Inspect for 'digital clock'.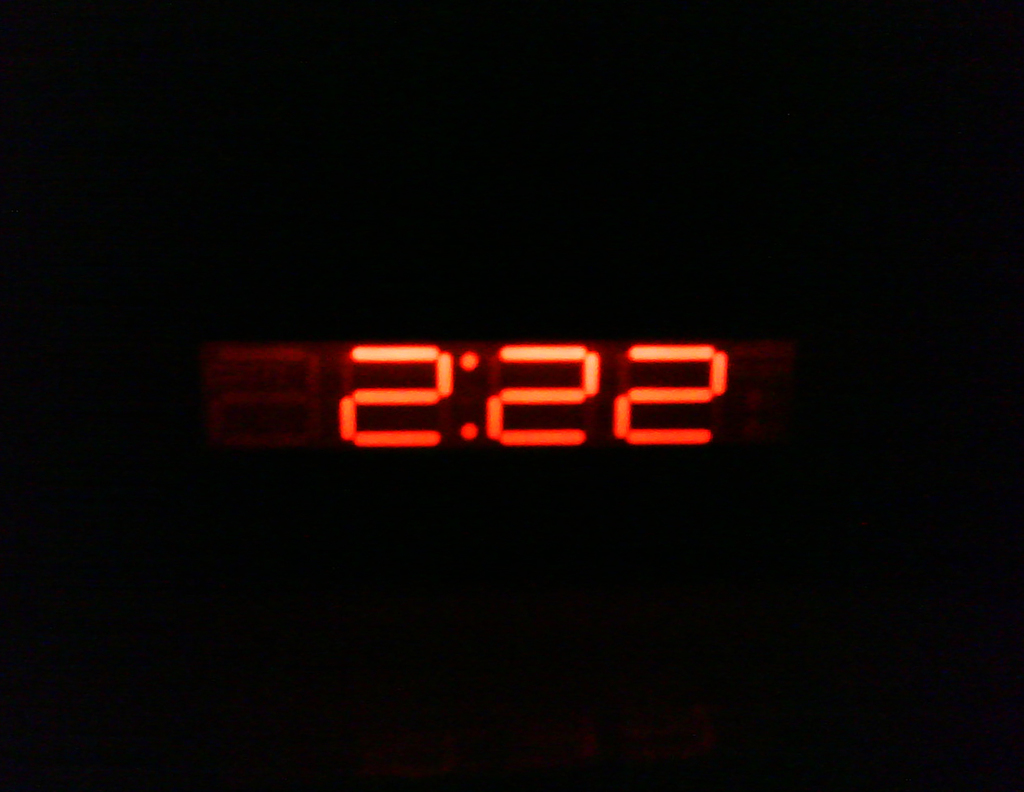
Inspection: <bbox>206, 308, 860, 519</bbox>.
